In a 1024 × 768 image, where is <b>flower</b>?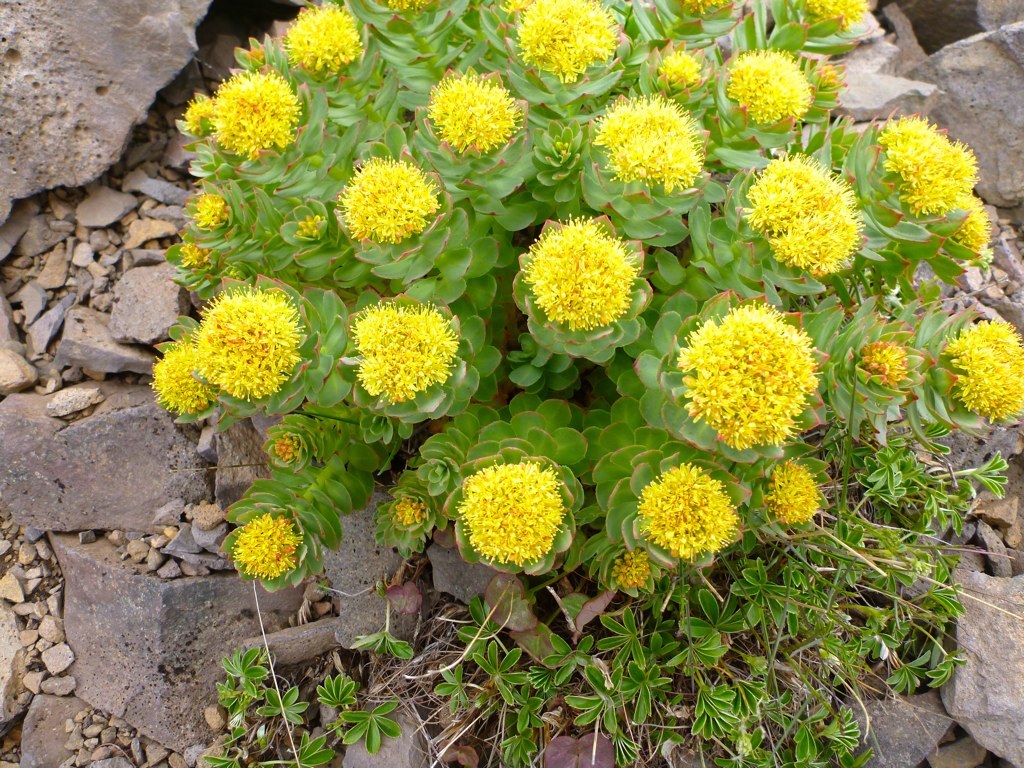
detection(725, 46, 814, 132).
